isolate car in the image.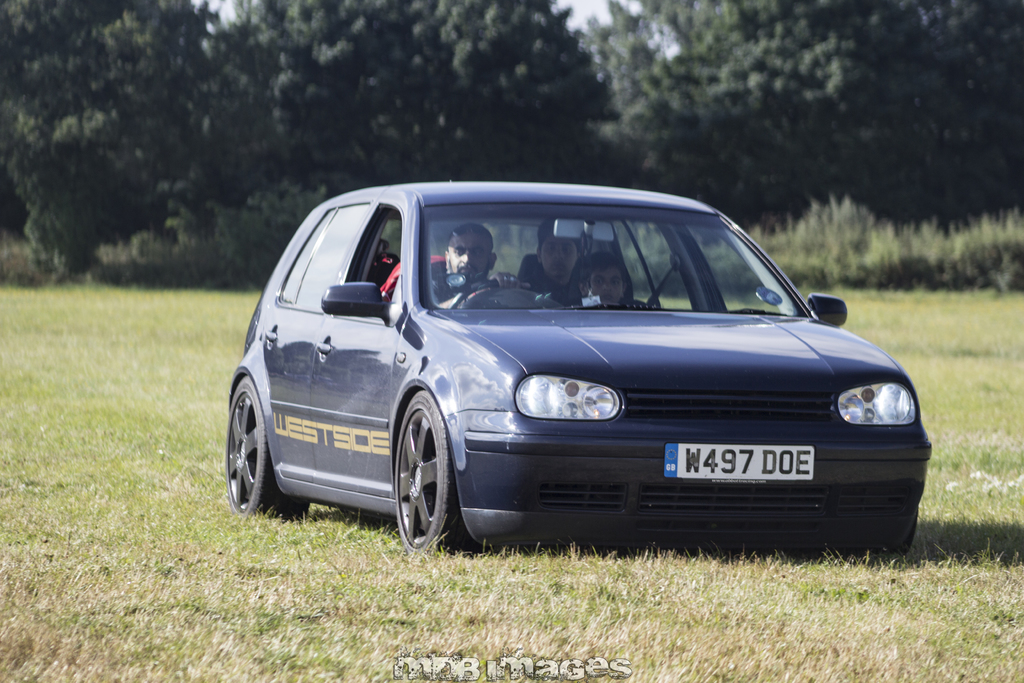
Isolated region: Rect(214, 179, 927, 563).
